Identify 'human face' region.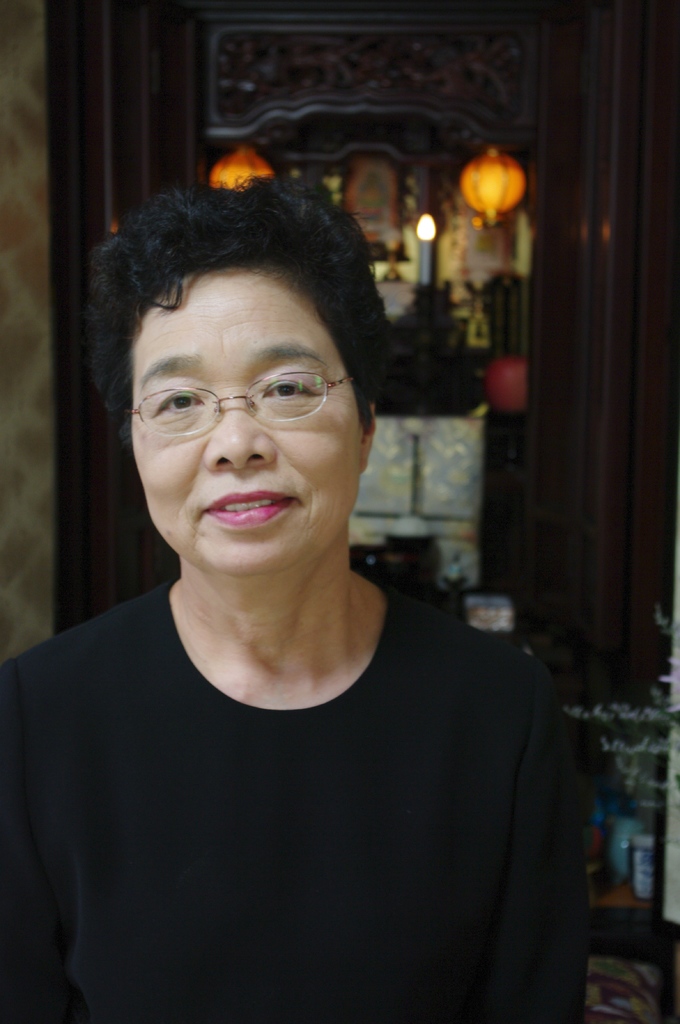
Region: <box>127,271,368,579</box>.
